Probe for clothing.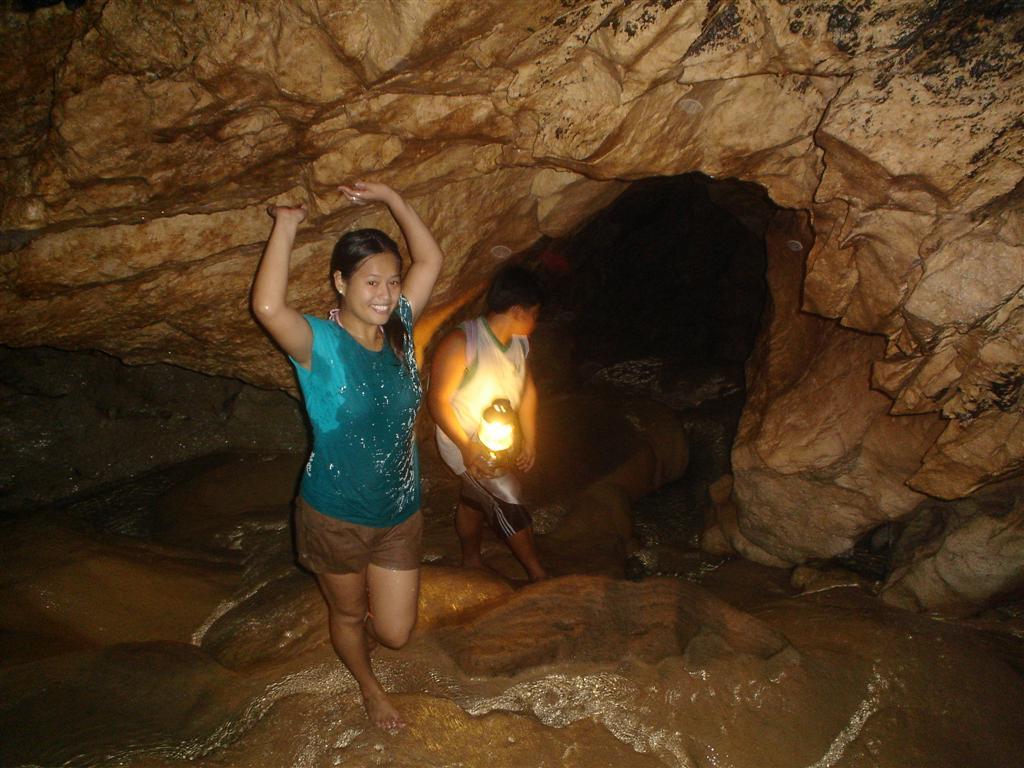
Probe result: BBox(278, 326, 429, 612).
